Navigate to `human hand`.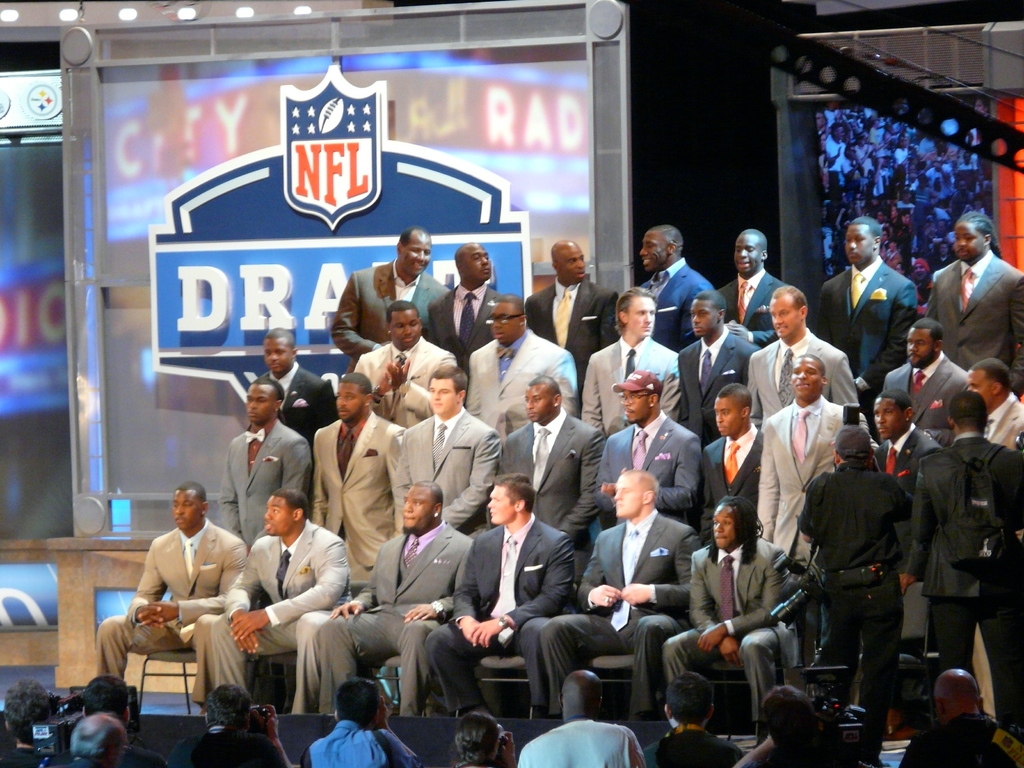
Navigation target: [left=381, top=352, right=413, bottom=393].
